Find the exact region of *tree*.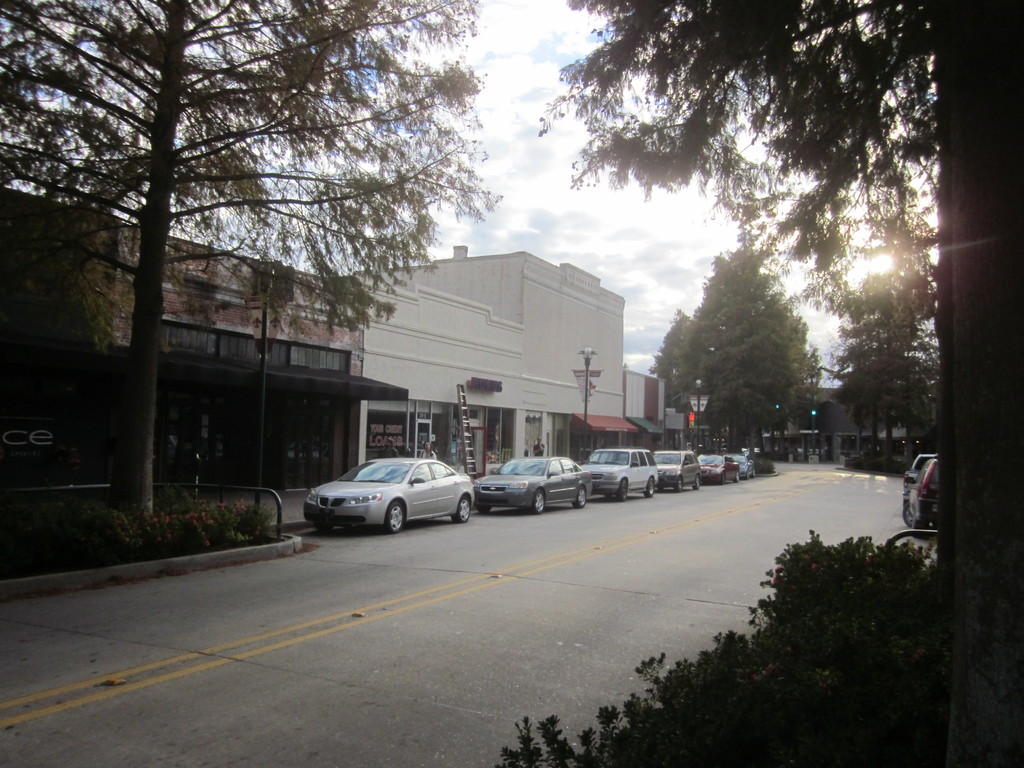
Exact region: bbox=(526, 0, 936, 283).
